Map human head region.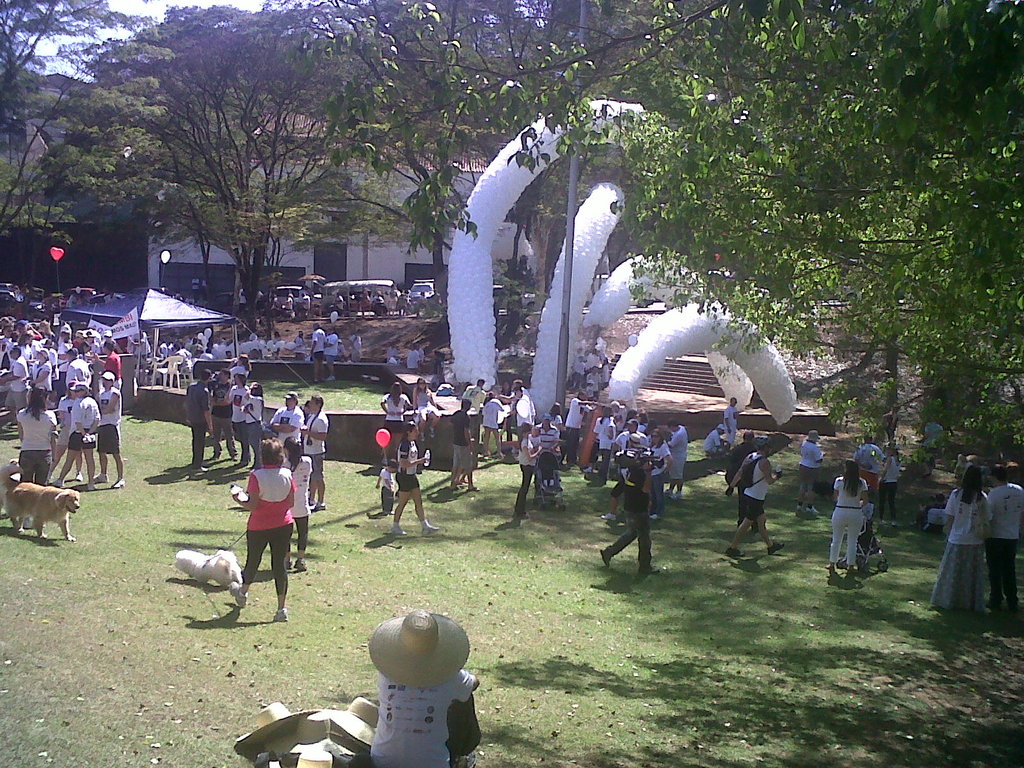
Mapped to detection(987, 463, 1012, 485).
